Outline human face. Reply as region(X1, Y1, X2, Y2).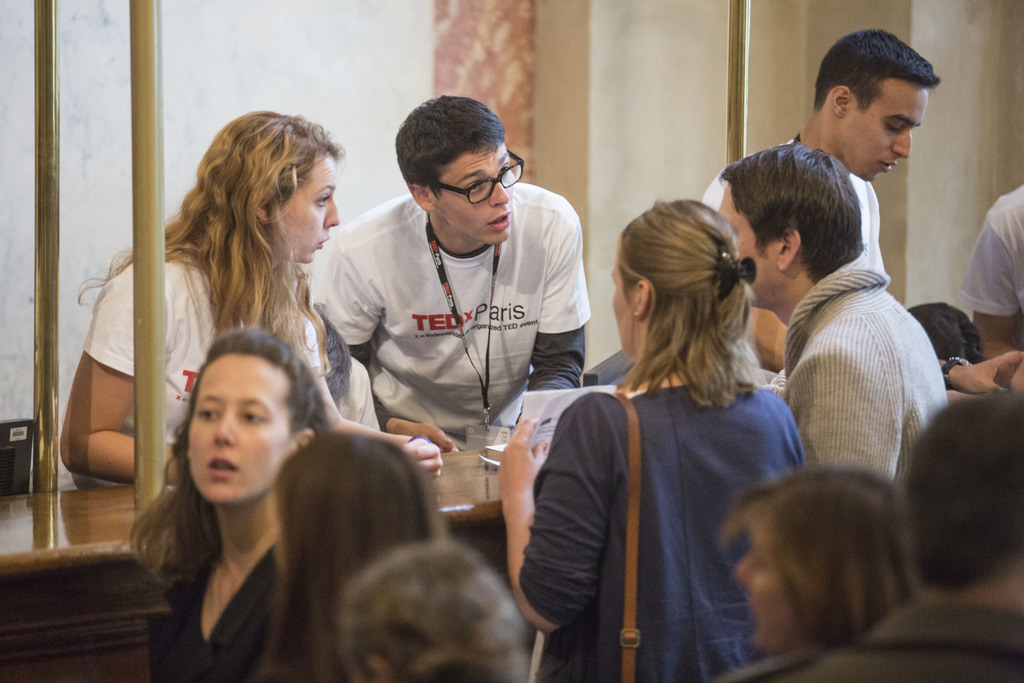
region(266, 151, 340, 267).
